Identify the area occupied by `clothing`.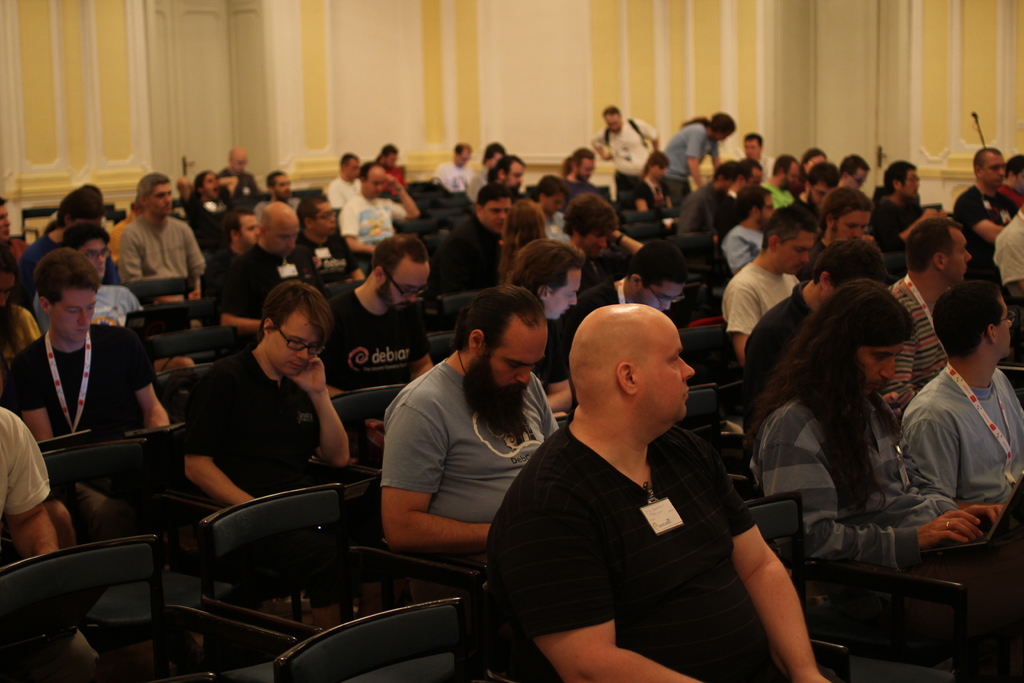
Area: pyautogui.locateOnScreen(749, 394, 959, 578).
